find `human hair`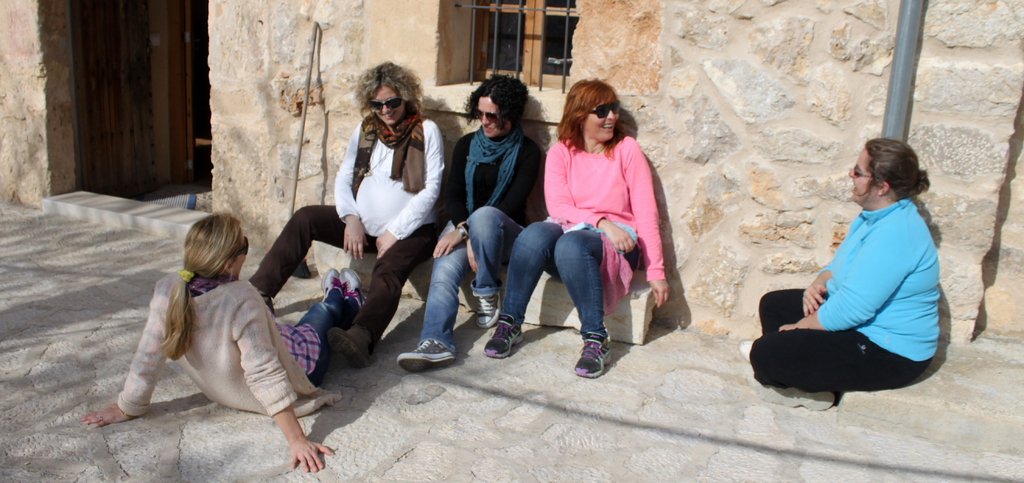
[351,61,425,127]
